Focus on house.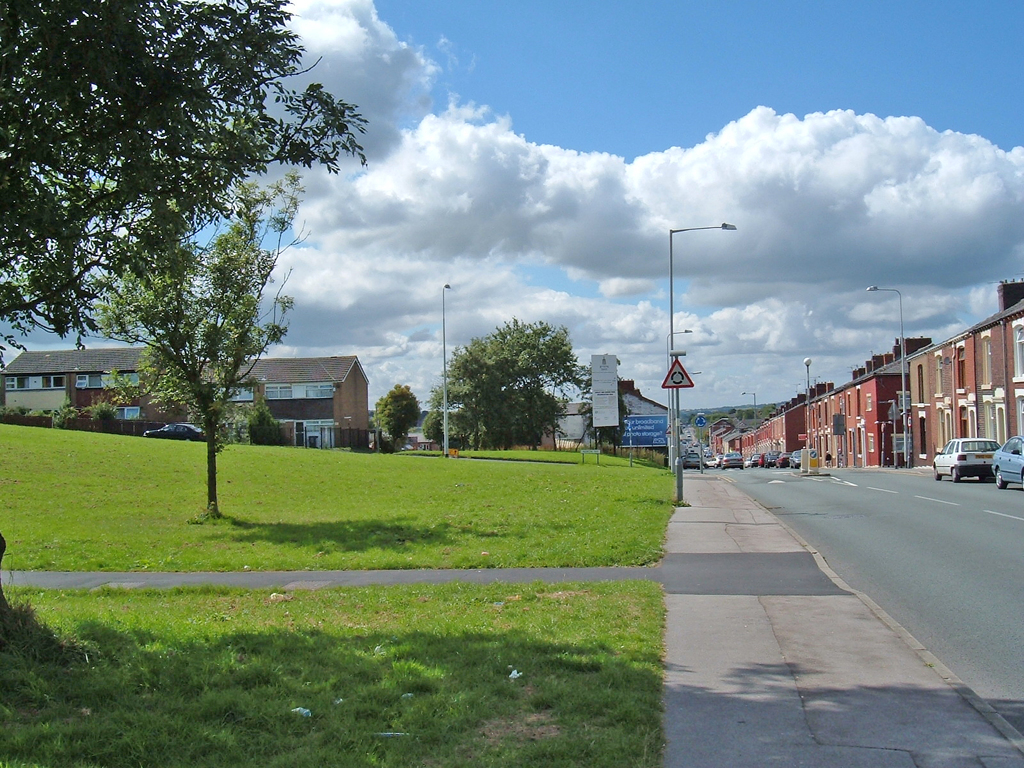
Focused at l=749, t=306, r=1021, b=501.
